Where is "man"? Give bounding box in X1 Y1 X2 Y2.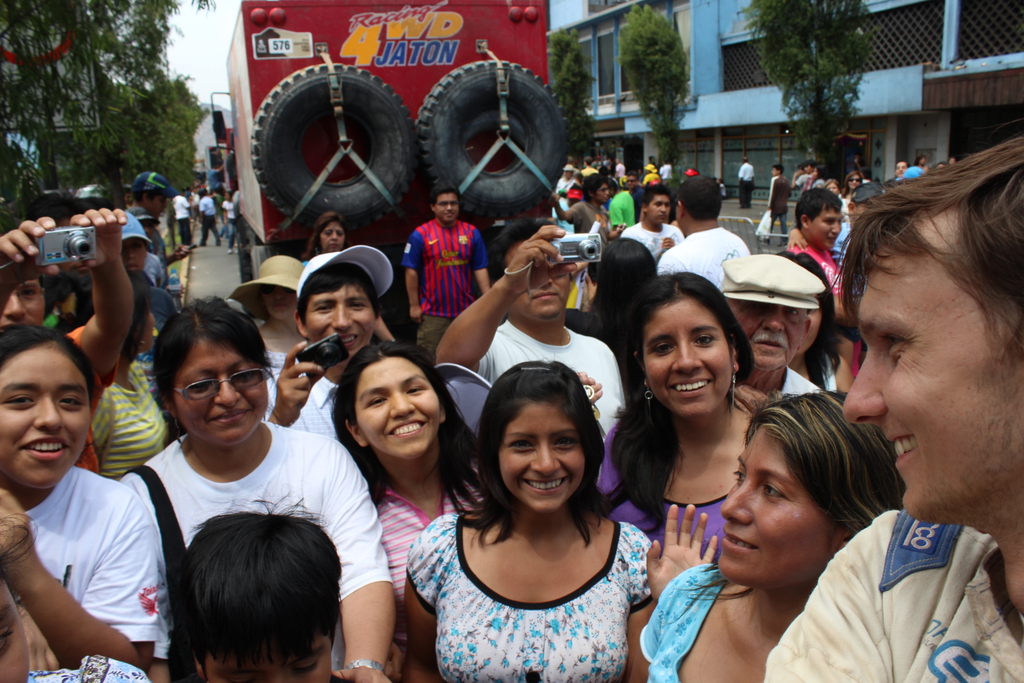
0 207 134 475.
